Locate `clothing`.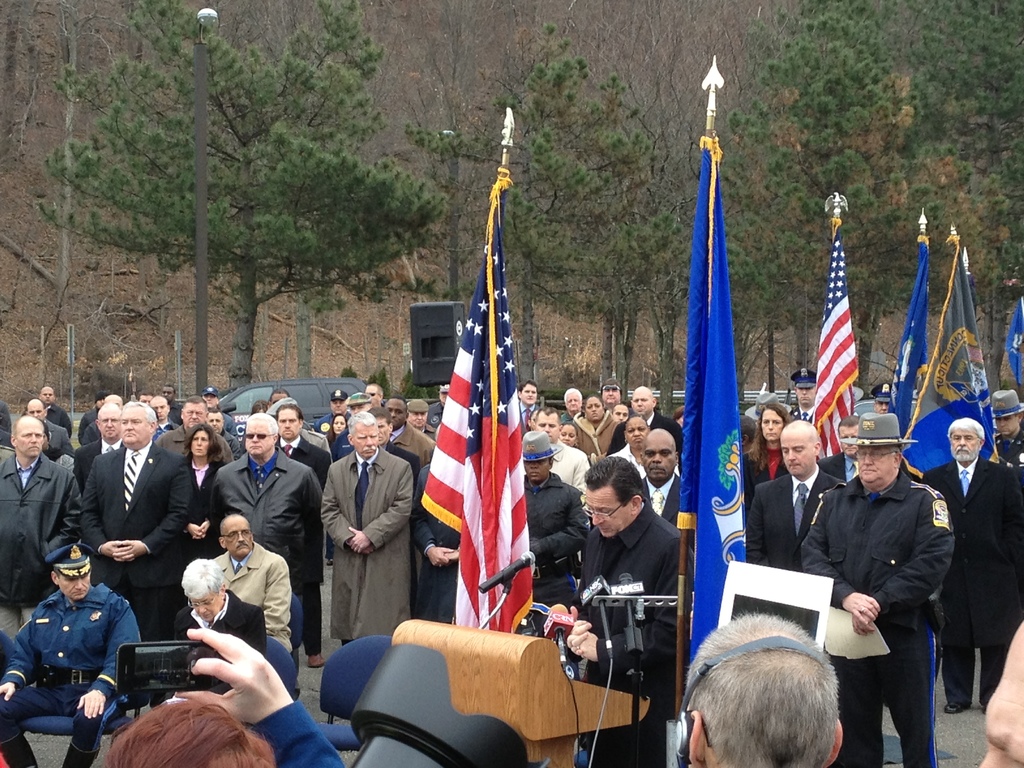
Bounding box: locate(390, 420, 442, 463).
